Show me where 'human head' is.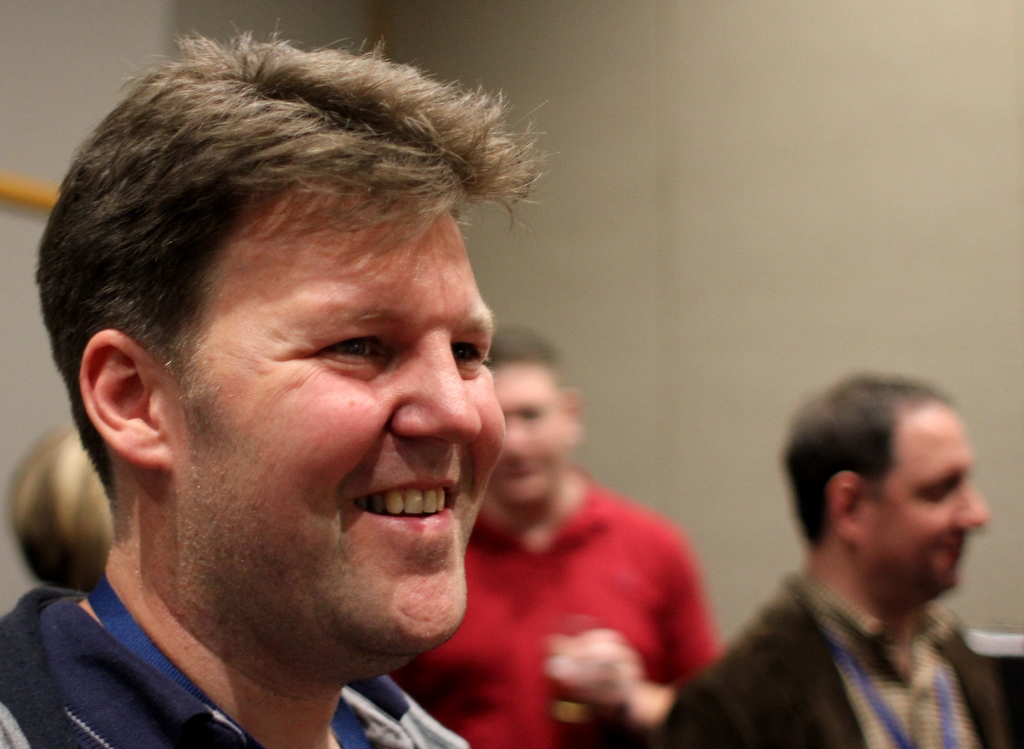
'human head' is at [487,325,593,512].
